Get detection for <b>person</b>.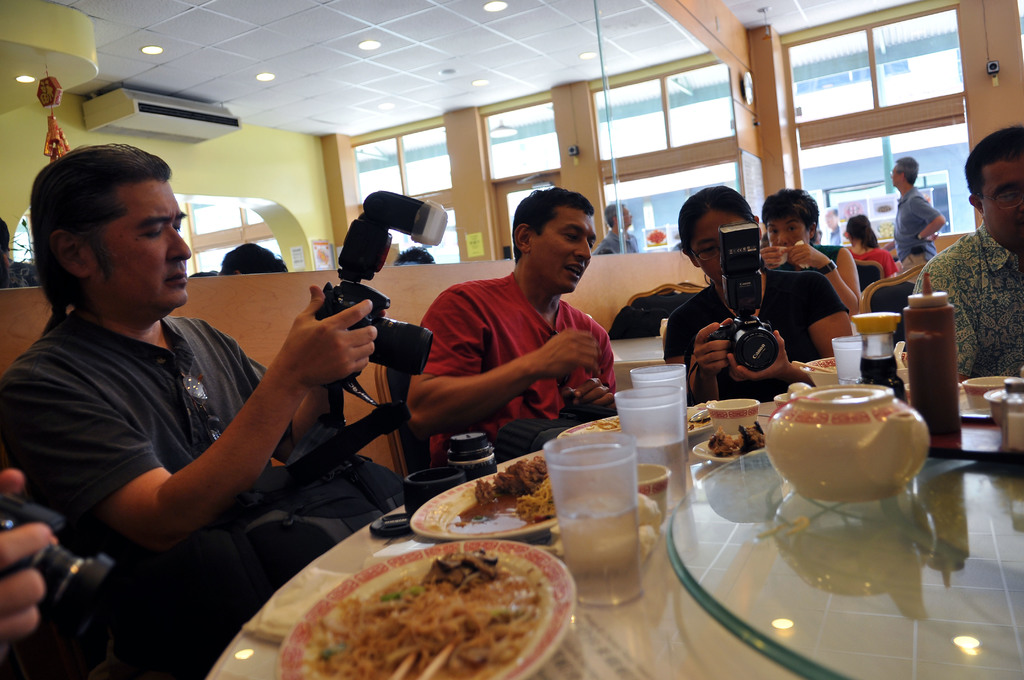
Detection: select_region(0, 140, 376, 640).
